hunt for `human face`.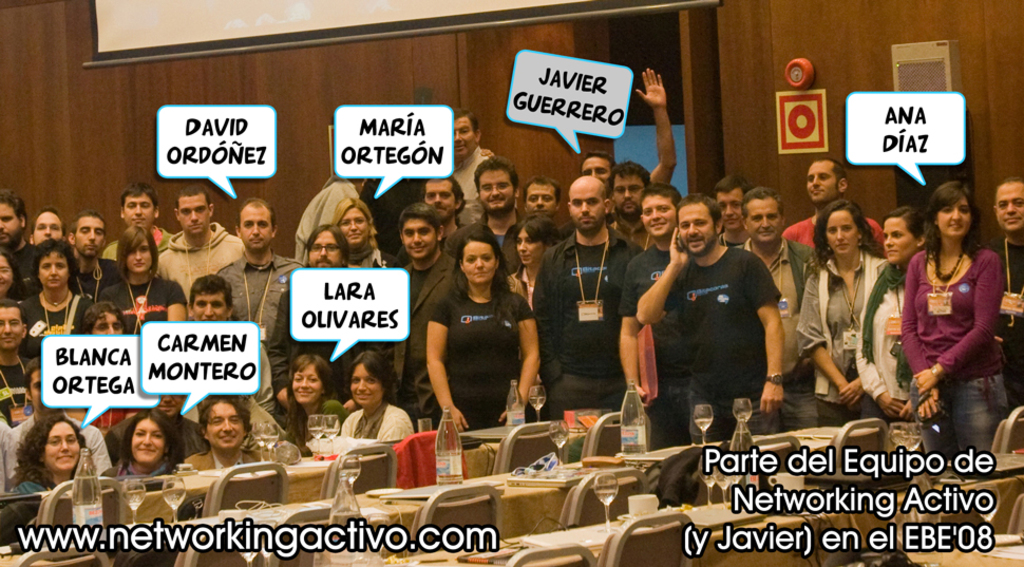
Hunted down at {"left": 41, "top": 252, "right": 70, "bottom": 287}.
